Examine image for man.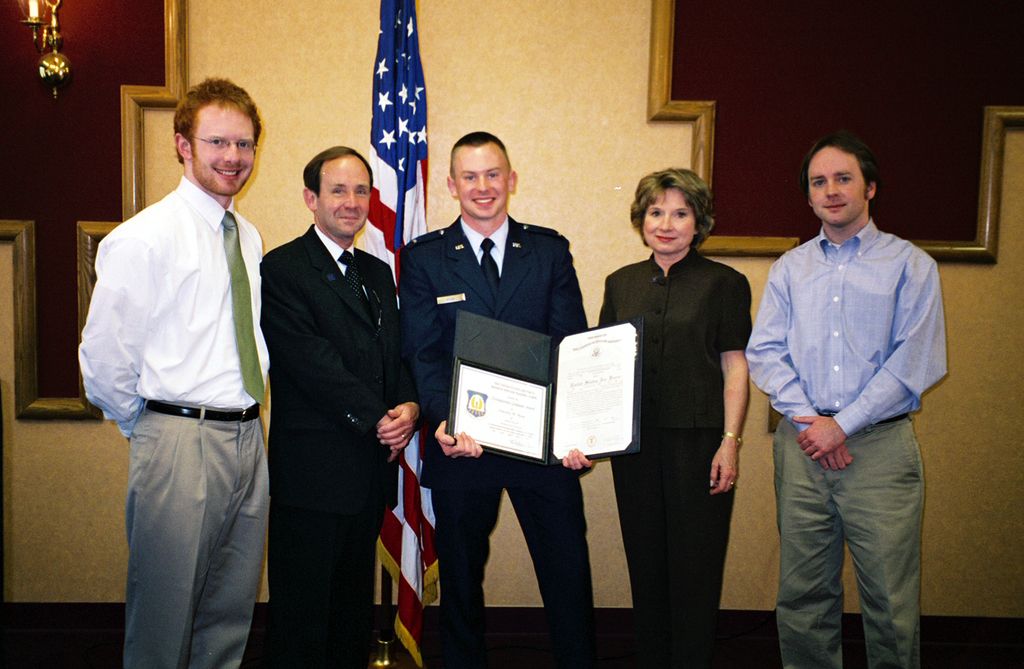
Examination result: 261:140:420:668.
